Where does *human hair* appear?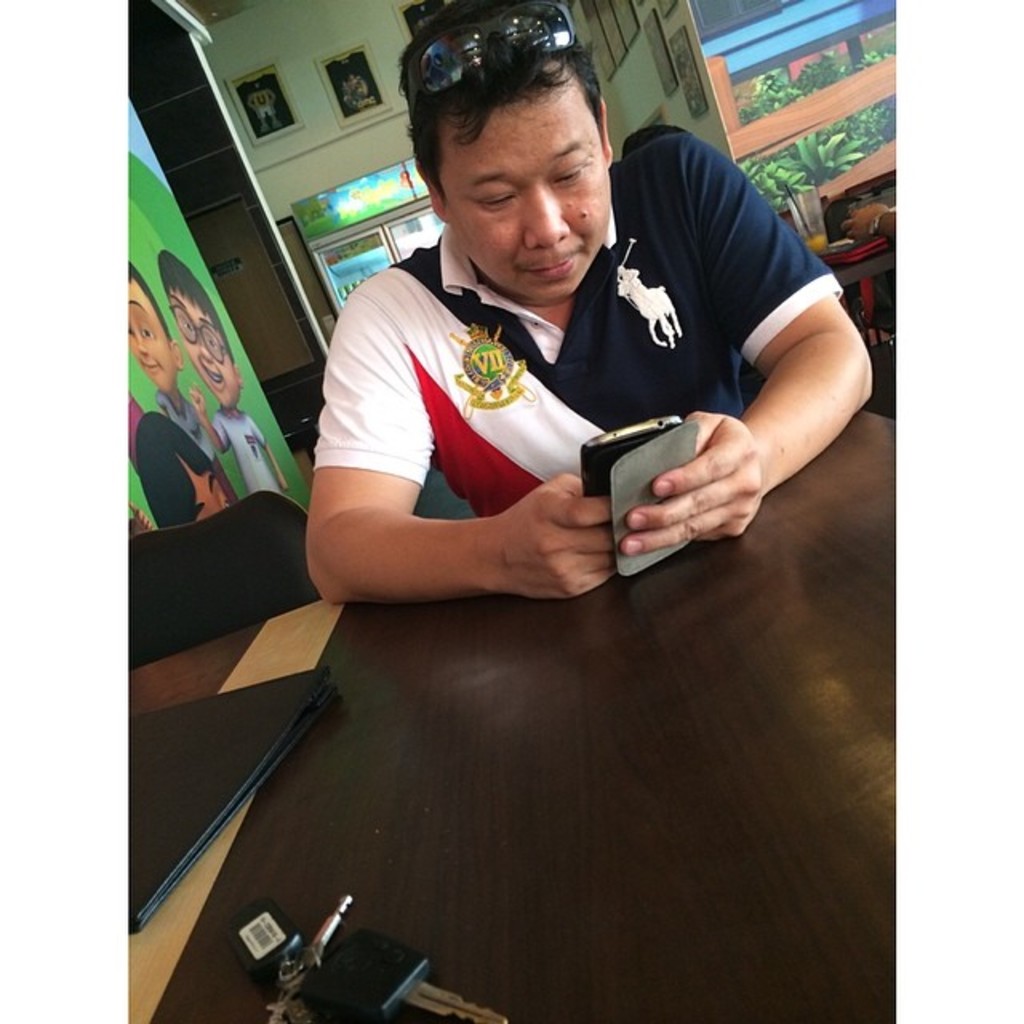
Appears at {"left": 158, "top": 248, "right": 232, "bottom": 360}.
